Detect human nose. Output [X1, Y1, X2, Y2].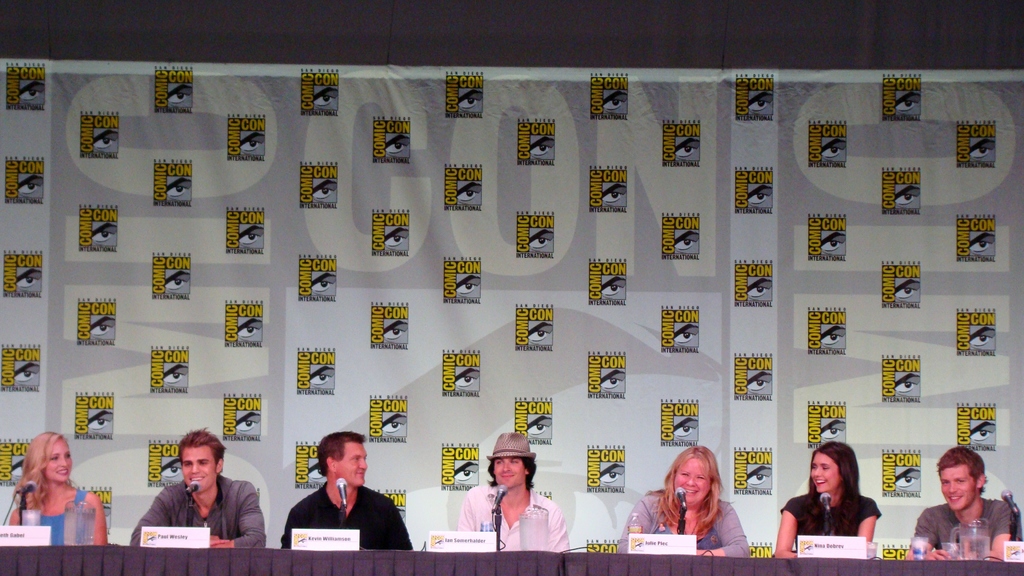
[815, 466, 822, 475].
